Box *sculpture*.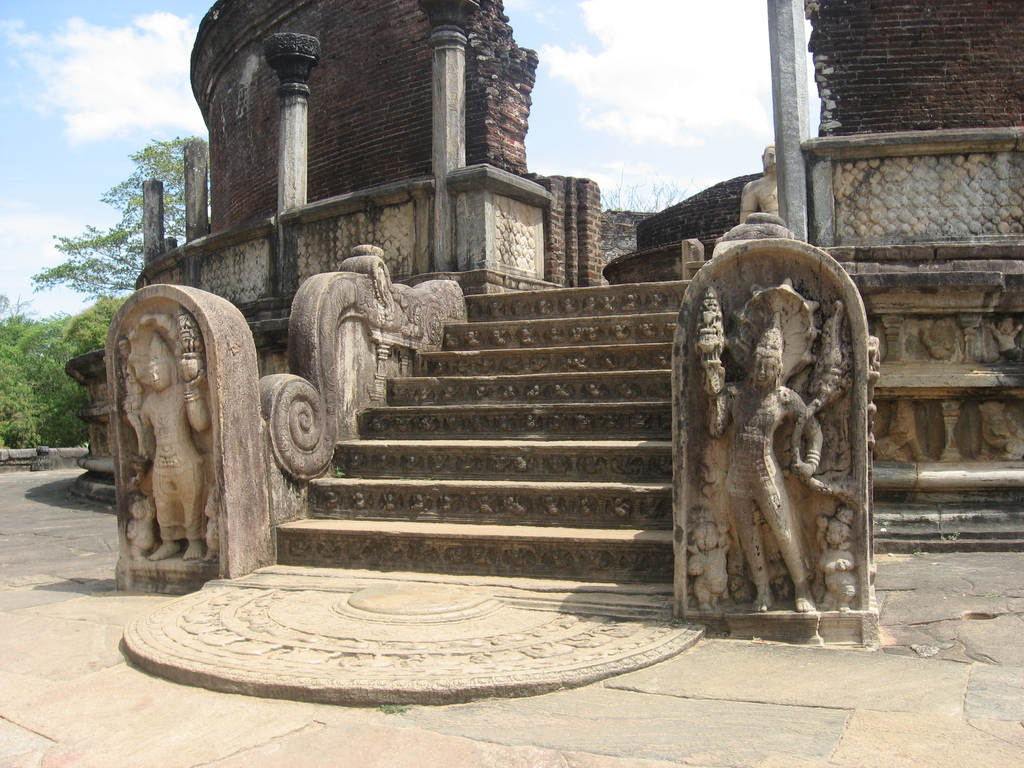
<box>577,495,599,518</box>.
